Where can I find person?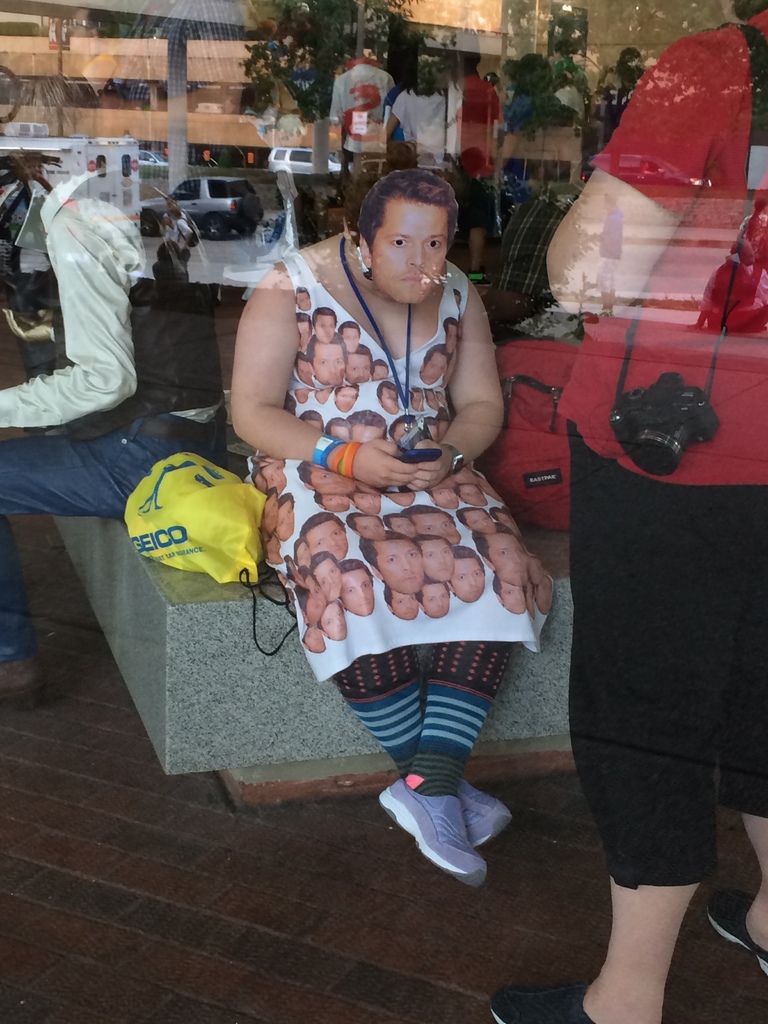
You can find it at <region>344, 342, 374, 383</region>.
